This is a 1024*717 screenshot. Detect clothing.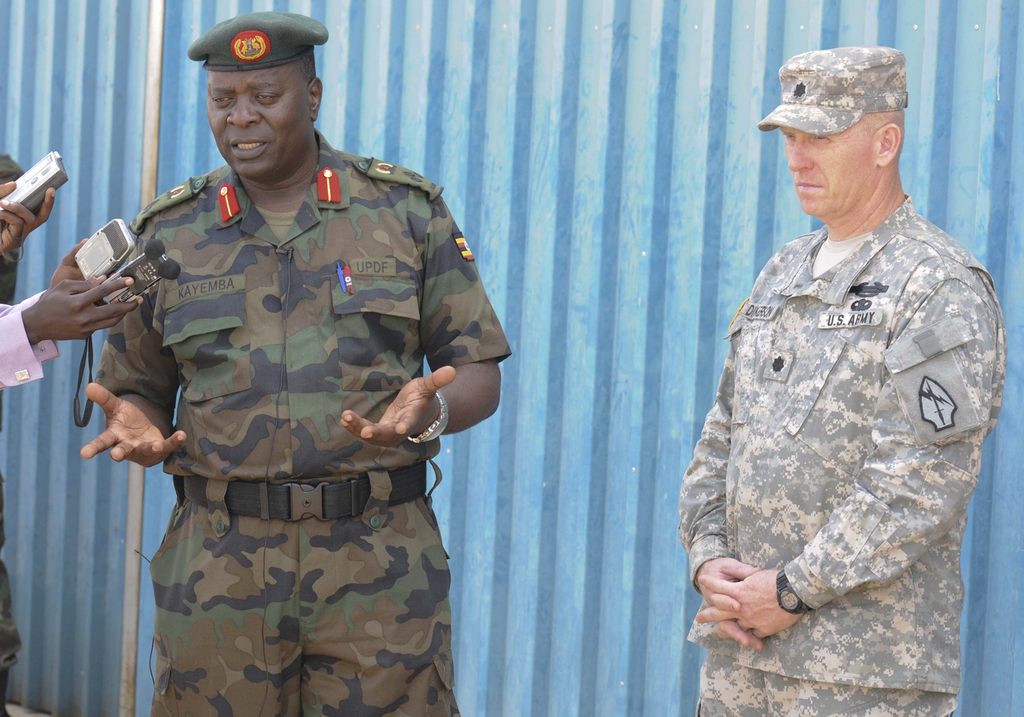
<bbox>0, 292, 70, 402</bbox>.
